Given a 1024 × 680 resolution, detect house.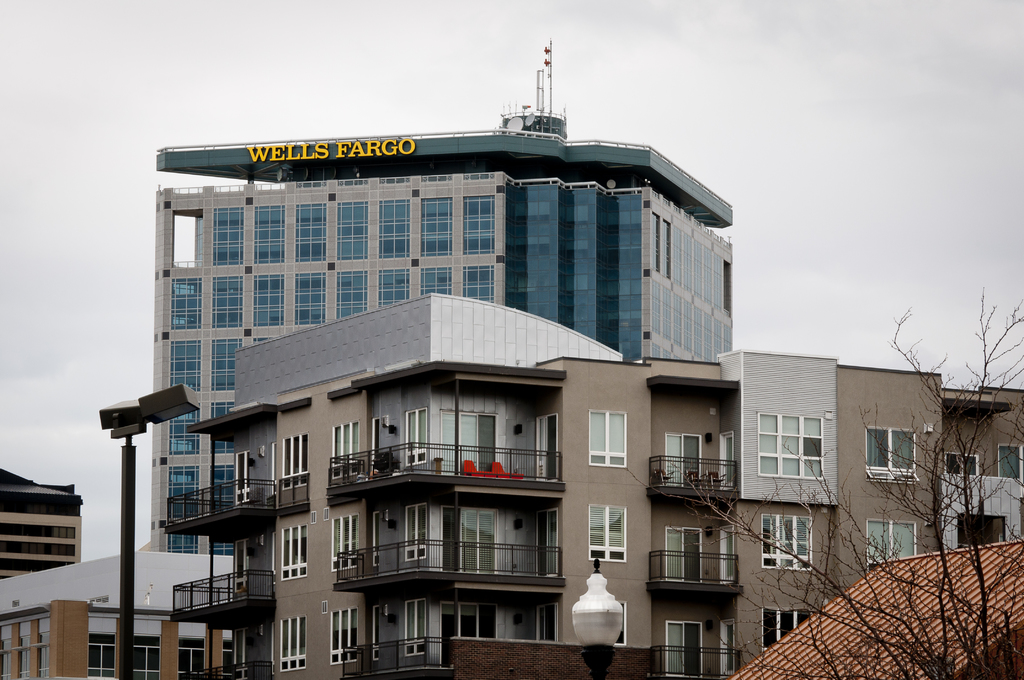
(left=0, top=462, right=238, bottom=679).
